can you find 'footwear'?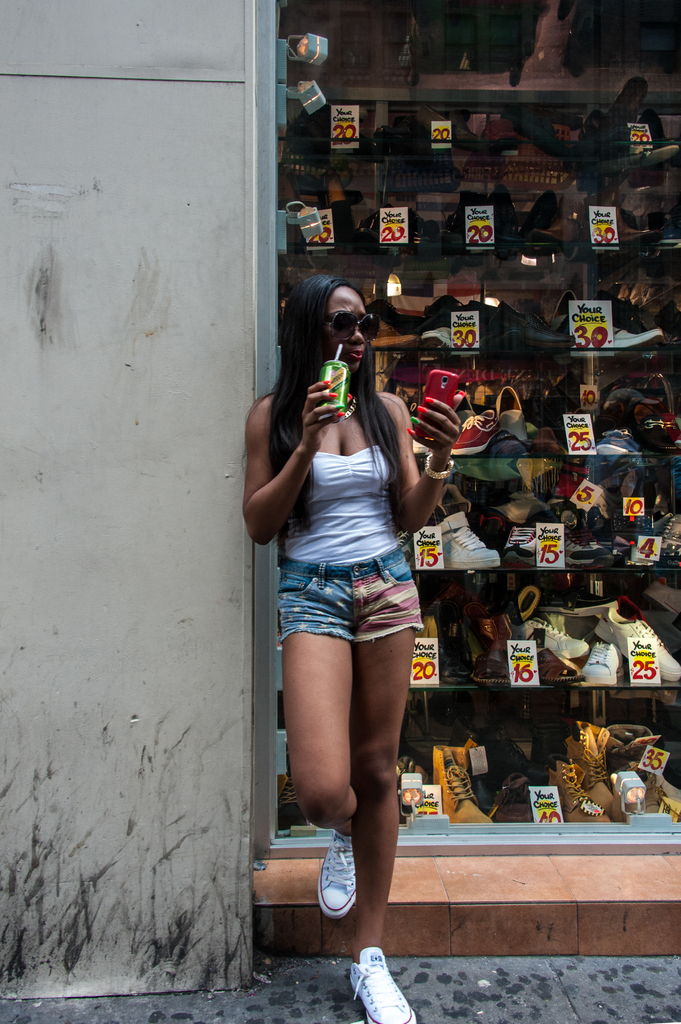
Yes, bounding box: {"x1": 512, "y1": 619, "x2": 582, "y2": 655}.
